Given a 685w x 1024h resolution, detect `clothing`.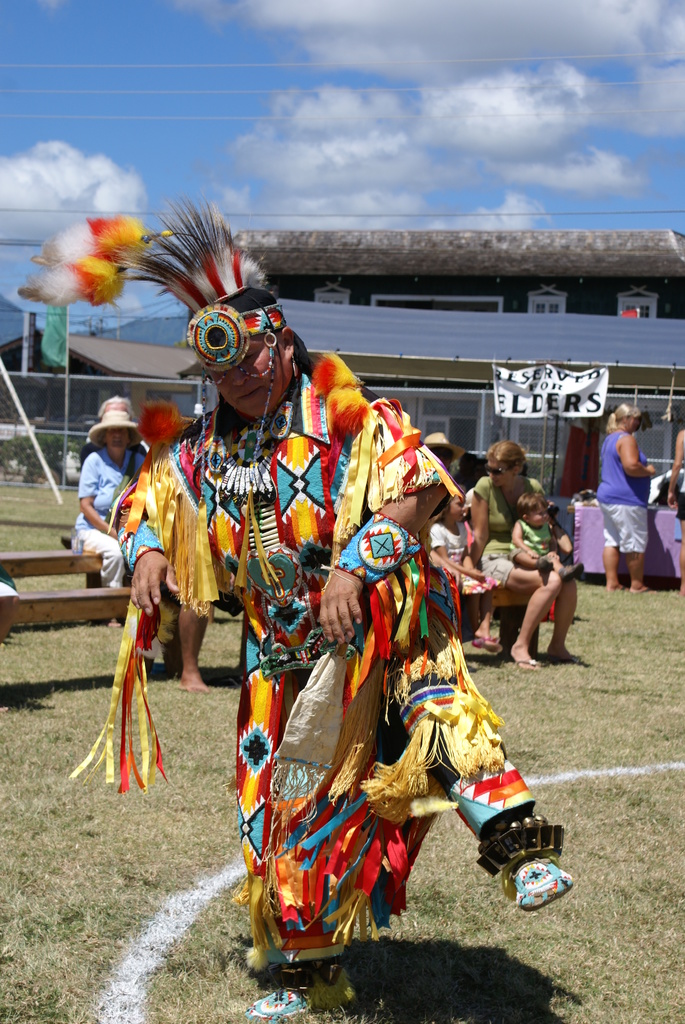
512, 521, 550, 561.
